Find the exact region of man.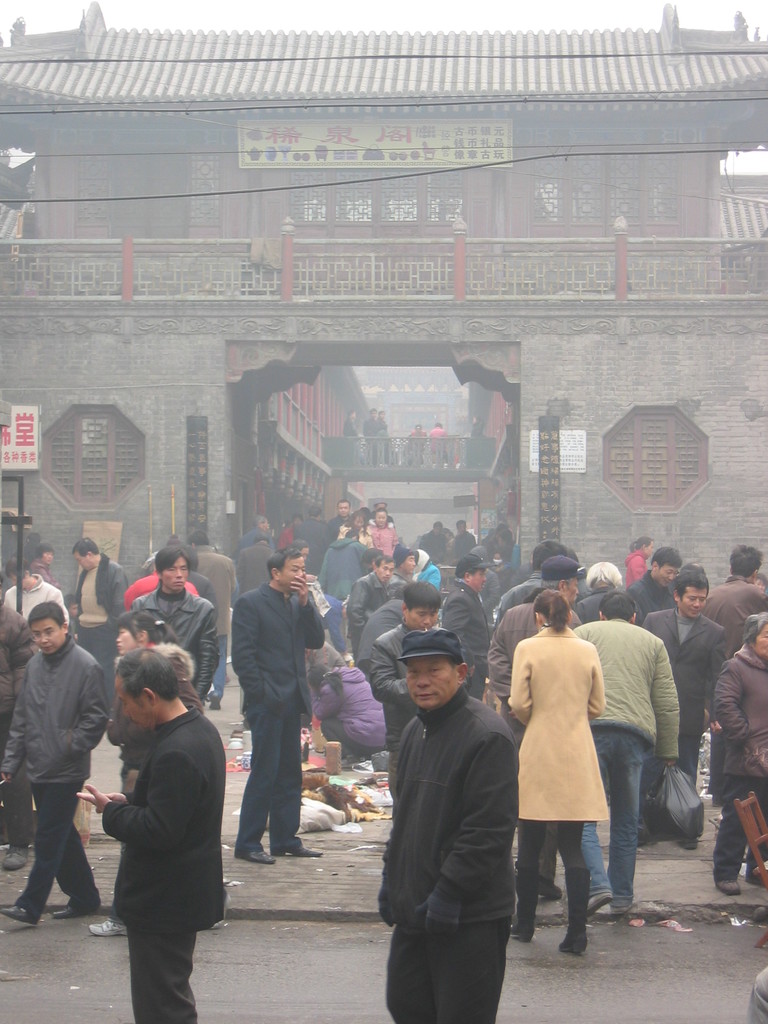
Exact region: [x1=228, y1=548, x2=314, y2=861].
